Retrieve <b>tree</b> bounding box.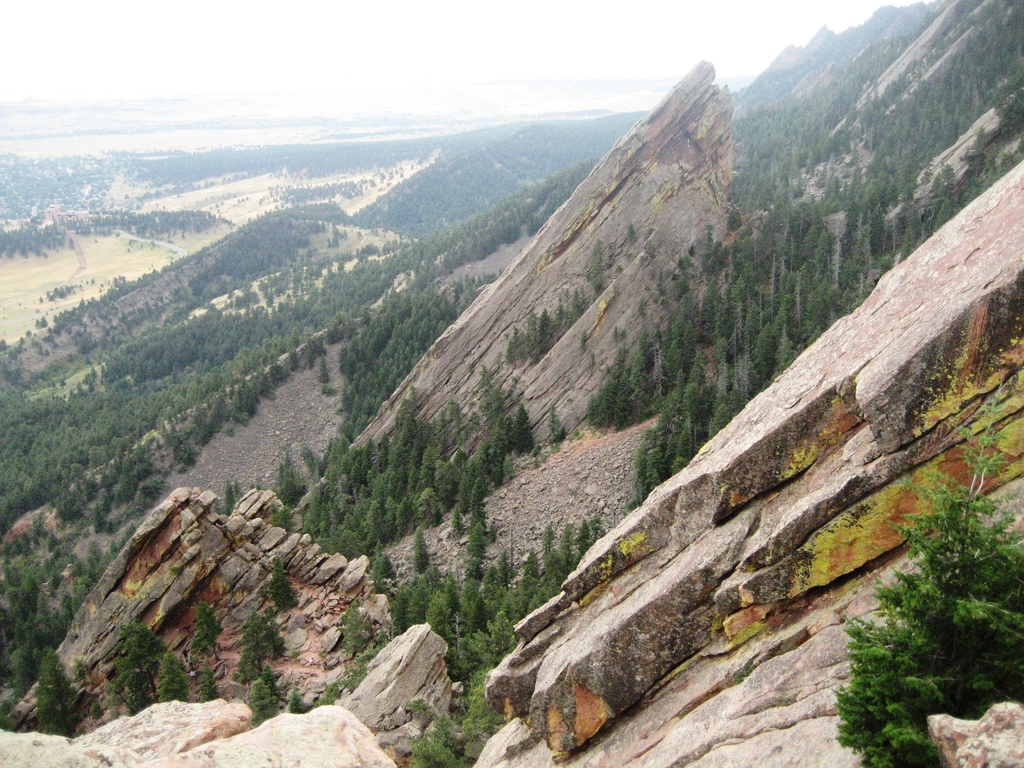
Bounding box: box=[235, 599, 305, 706].
